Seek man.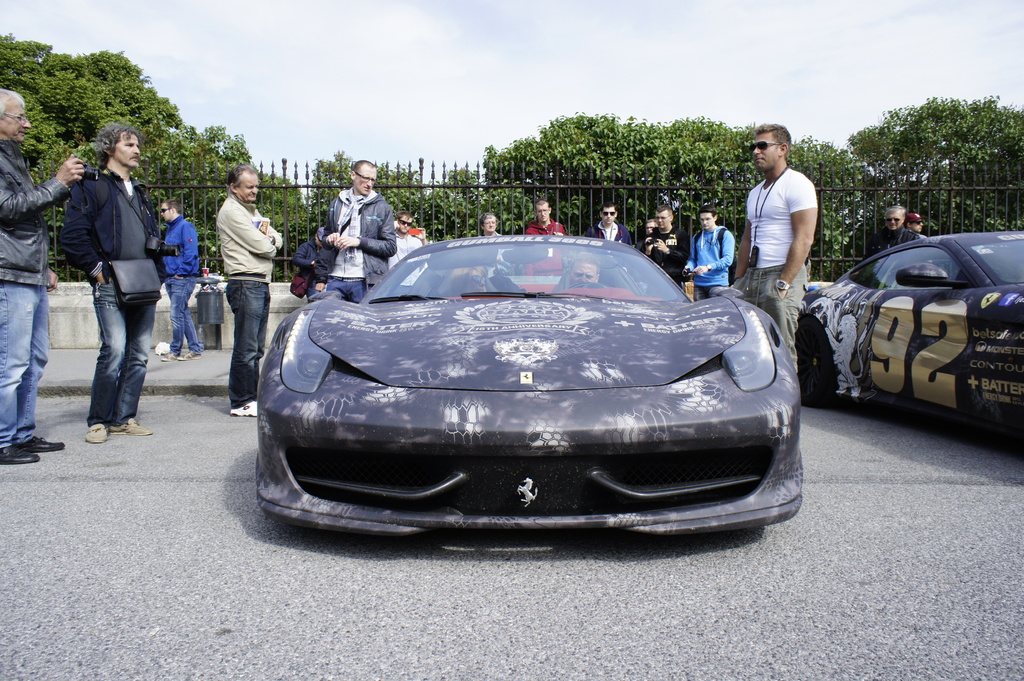
pyautogui.locateOnScreen(735, 122, 820, 369).
